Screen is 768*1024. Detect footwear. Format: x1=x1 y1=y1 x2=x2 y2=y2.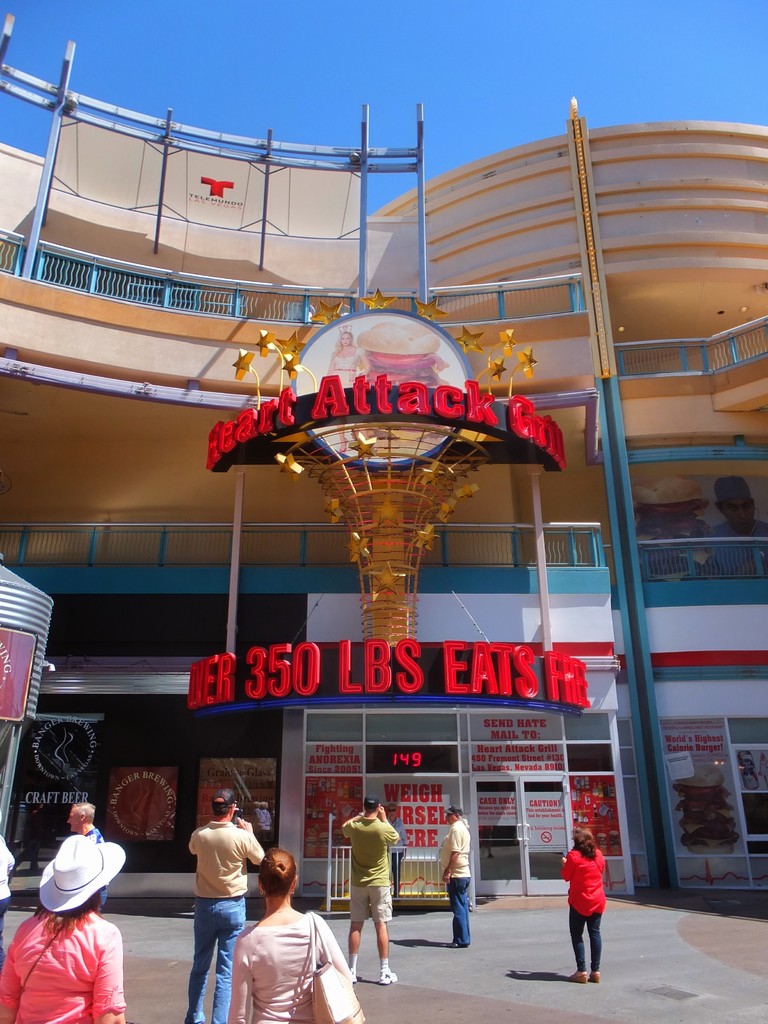
x1=348 y1=967 x2=358 y2=984.
